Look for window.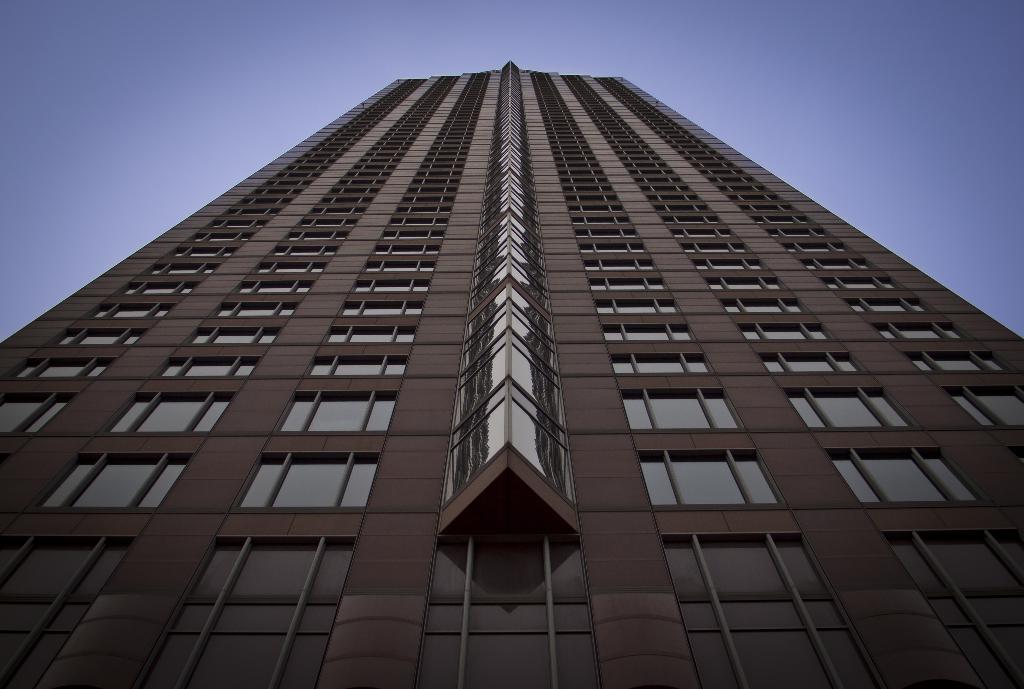
Found: <box>611,352,715,370</box>.
